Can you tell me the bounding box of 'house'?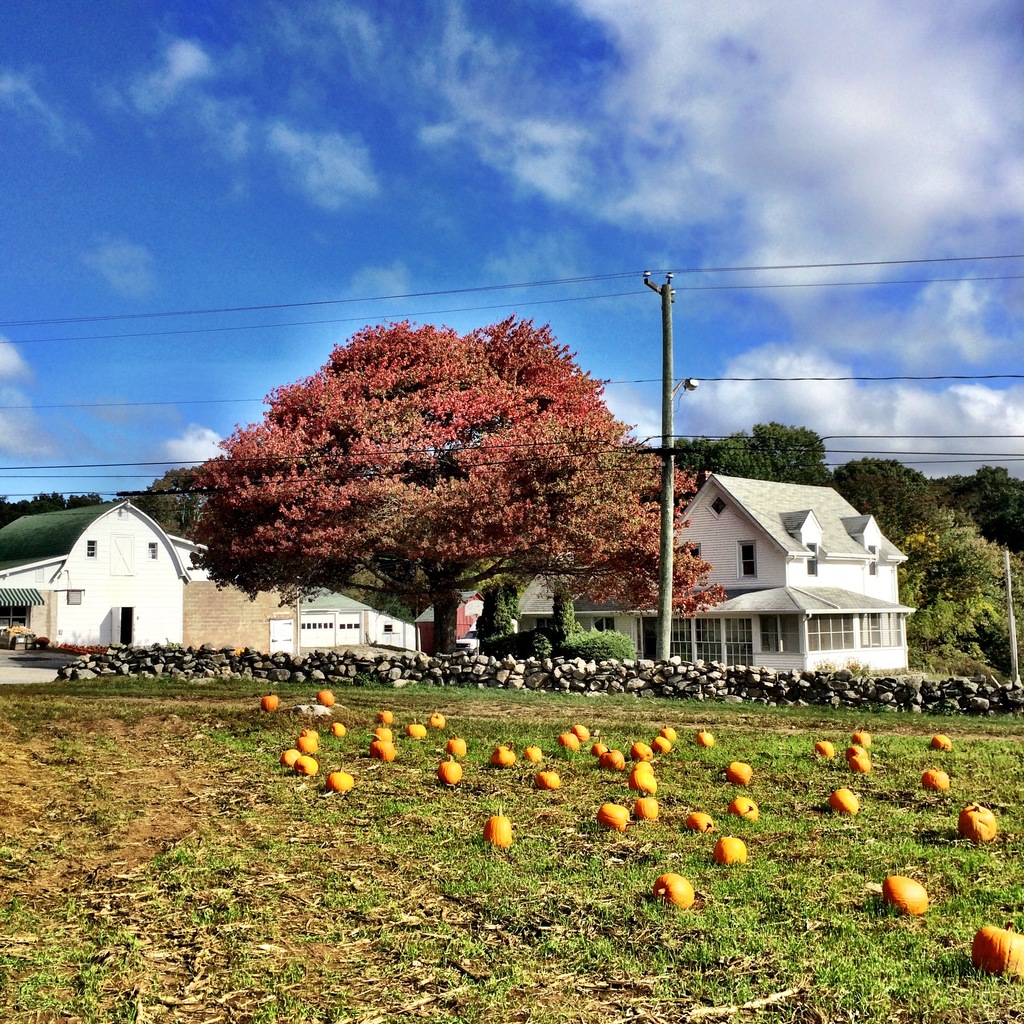
(x1=424, y1=580, x2=485, y2=655).
